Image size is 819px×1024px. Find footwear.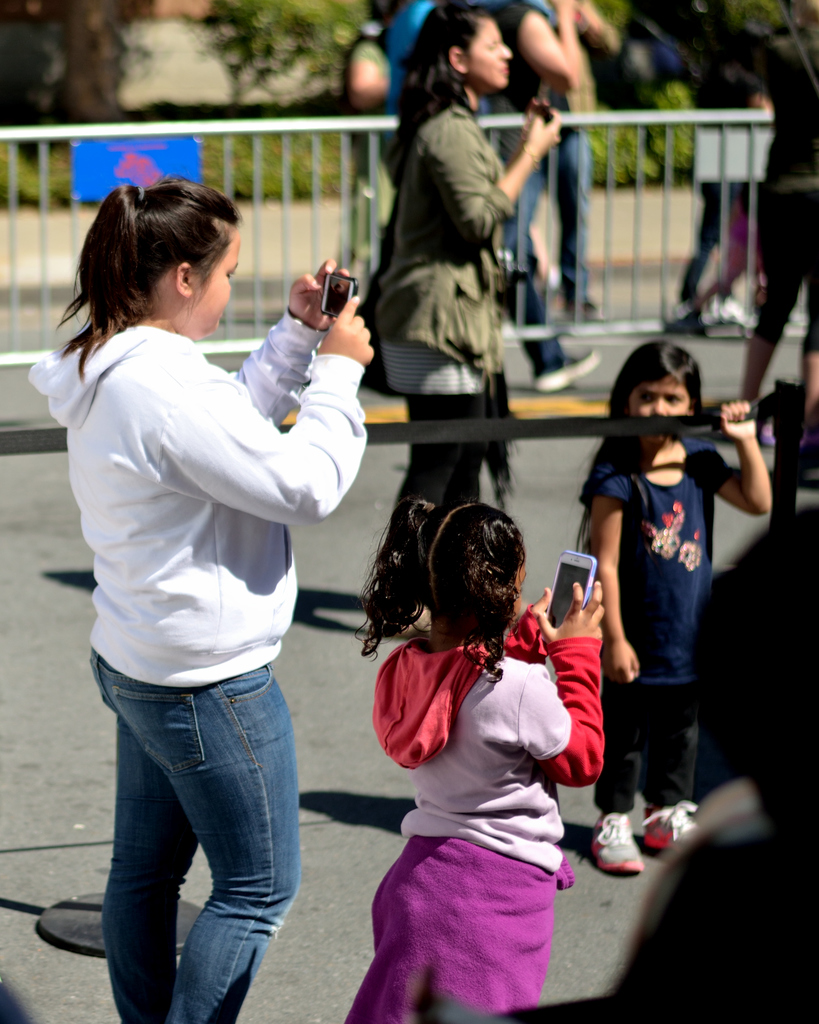
530,350,601,396.
